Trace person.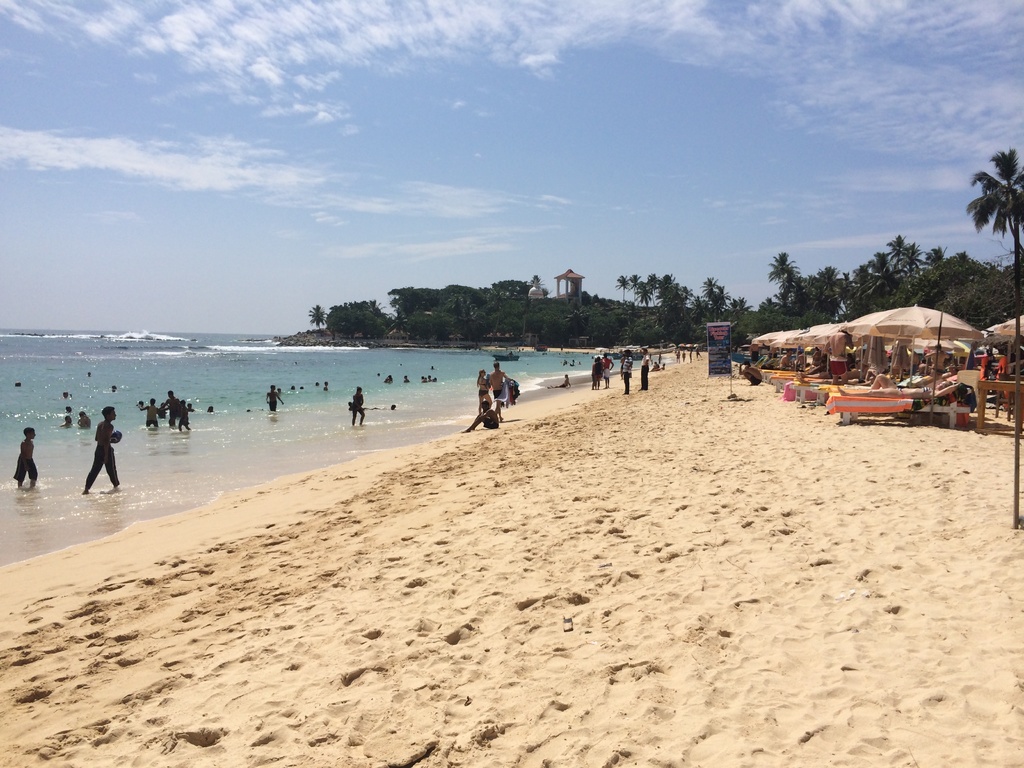
Traced to 737,360,762,386.
